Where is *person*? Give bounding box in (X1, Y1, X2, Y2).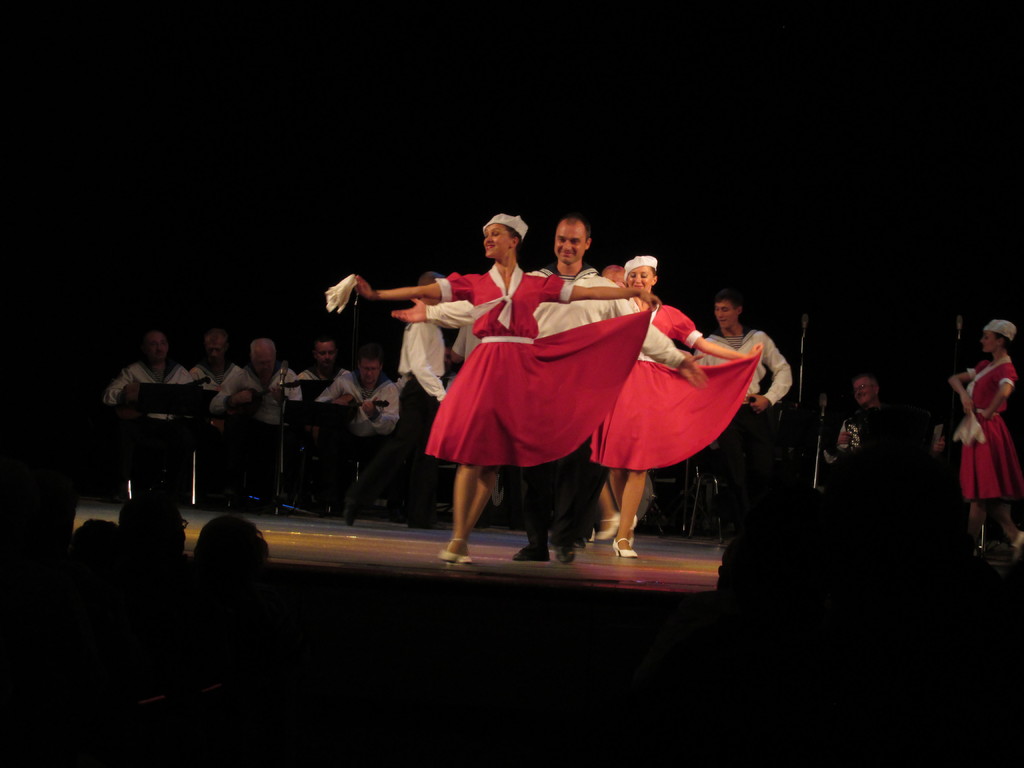
(945, 311, 1020, 552).
